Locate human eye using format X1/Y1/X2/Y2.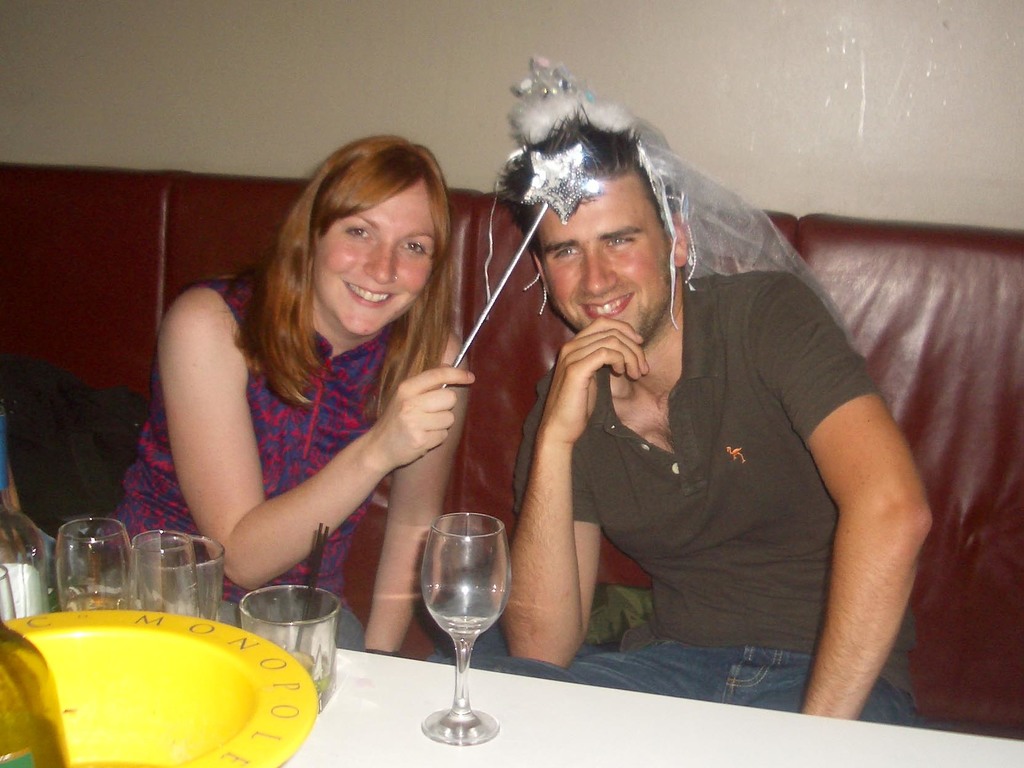
602/236/635/249.
